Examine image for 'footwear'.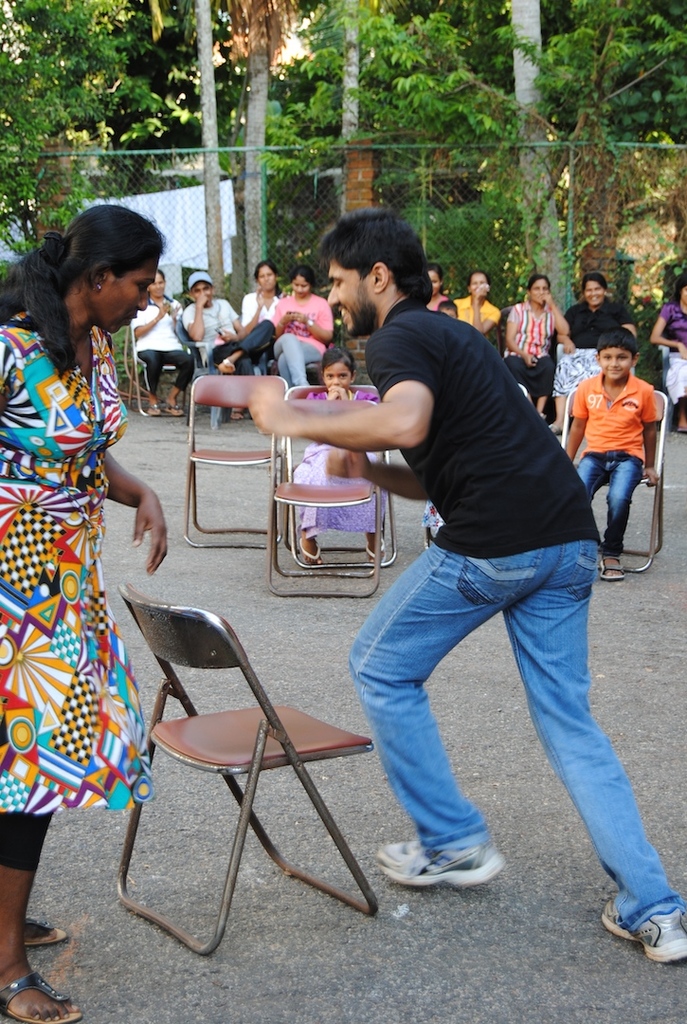
Examination result: 148/402/159/419.
